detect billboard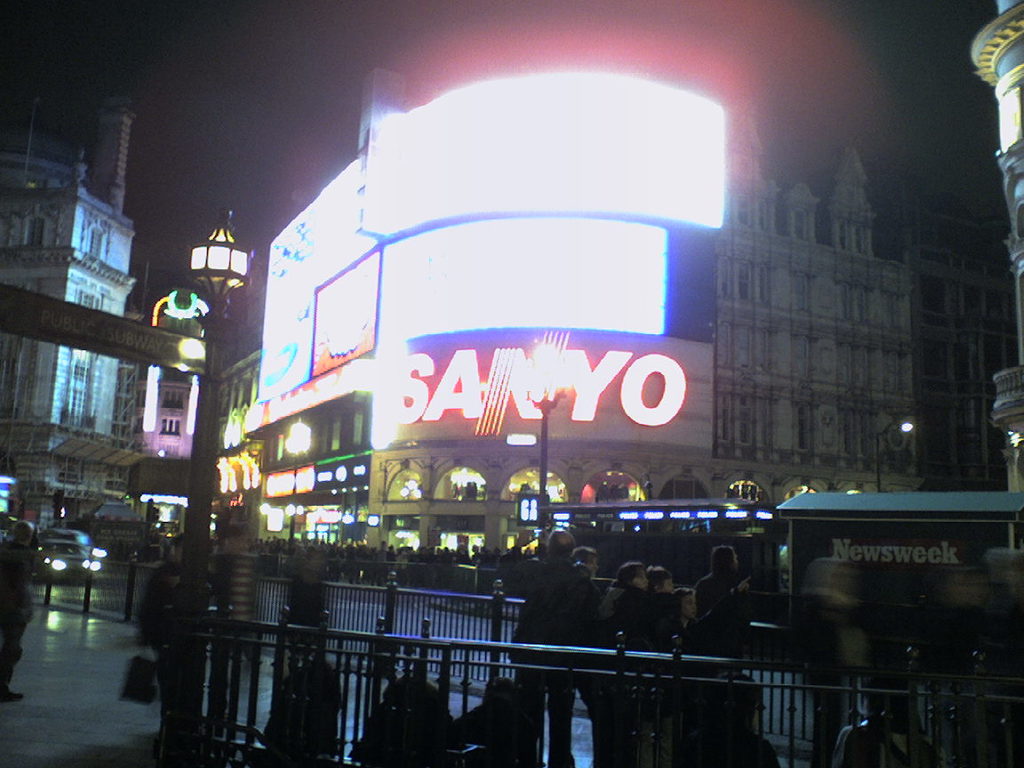
304 448 371 491
